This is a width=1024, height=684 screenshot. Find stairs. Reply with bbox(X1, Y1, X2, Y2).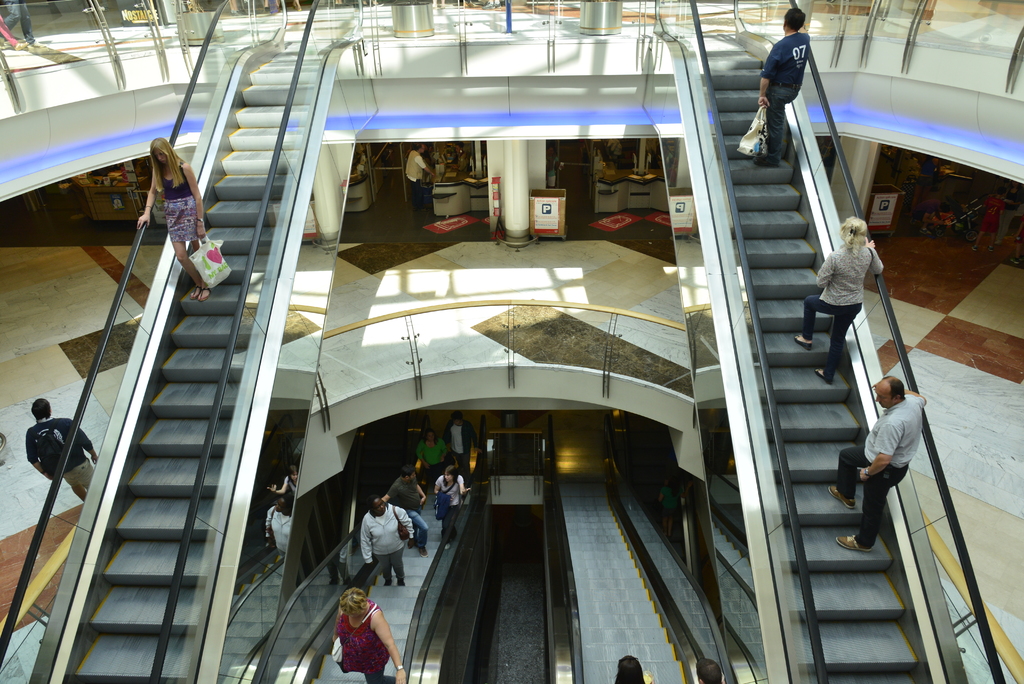
bbox(69, 65, 317, 683).
